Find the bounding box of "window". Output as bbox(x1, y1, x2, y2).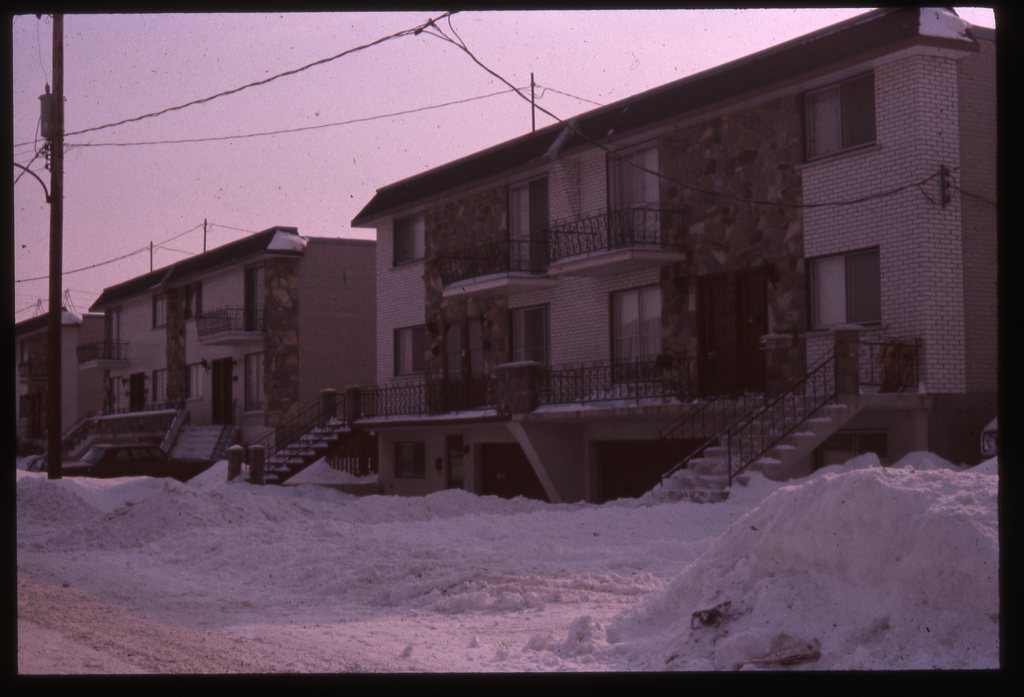
bbox(499, 304, 559, 366).
